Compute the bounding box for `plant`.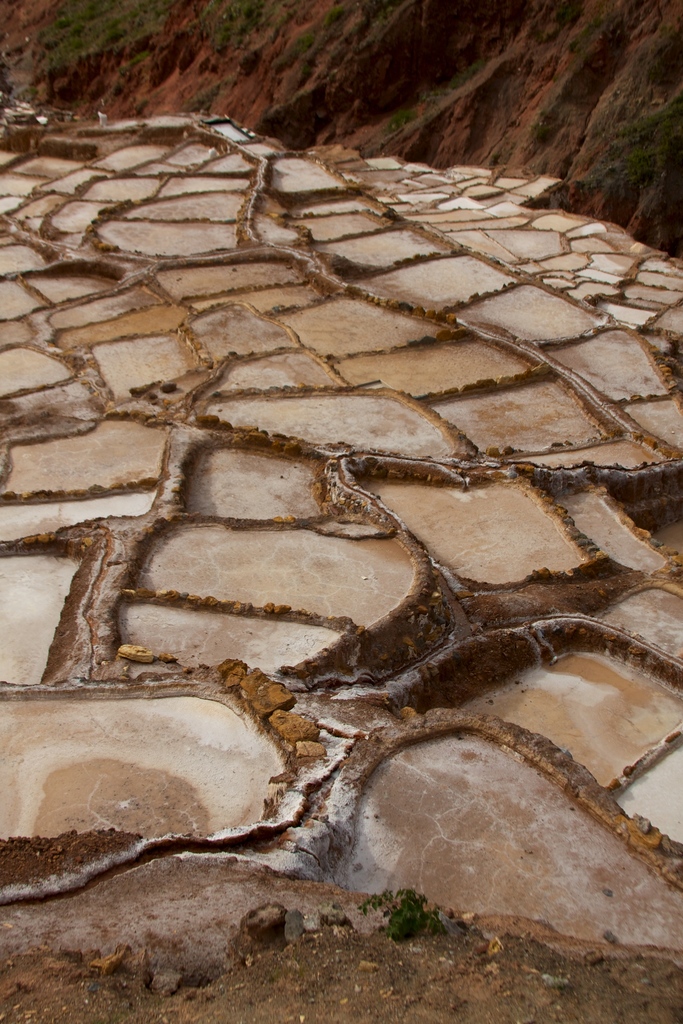
[left=290, top=31, right=315, bottom=58].
